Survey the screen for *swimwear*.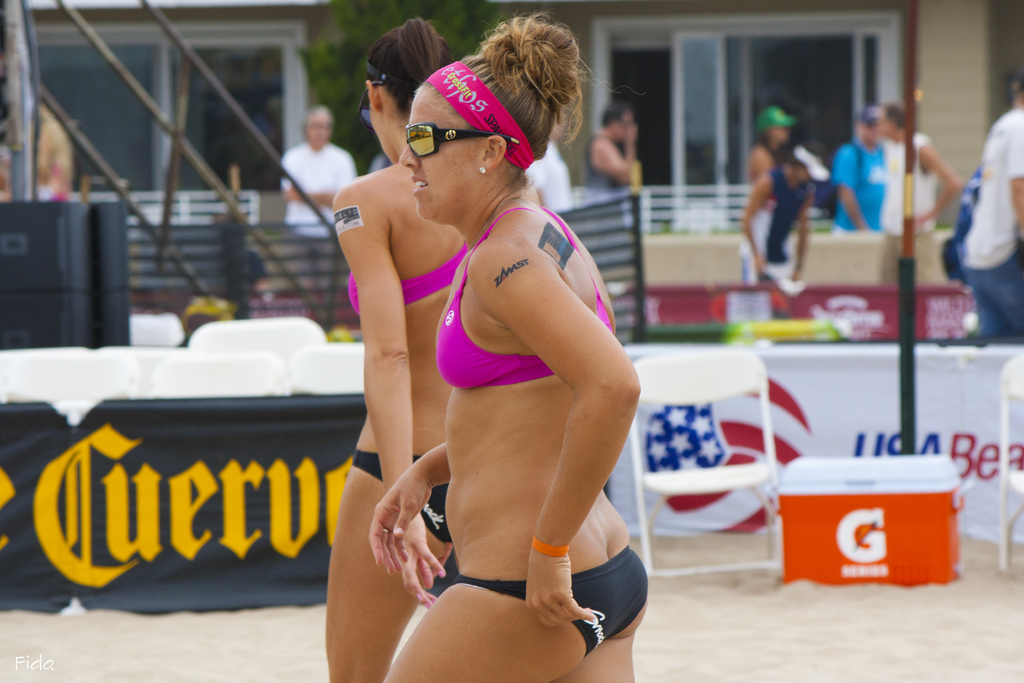
Survey found: region(351, 448, 453, 541).
